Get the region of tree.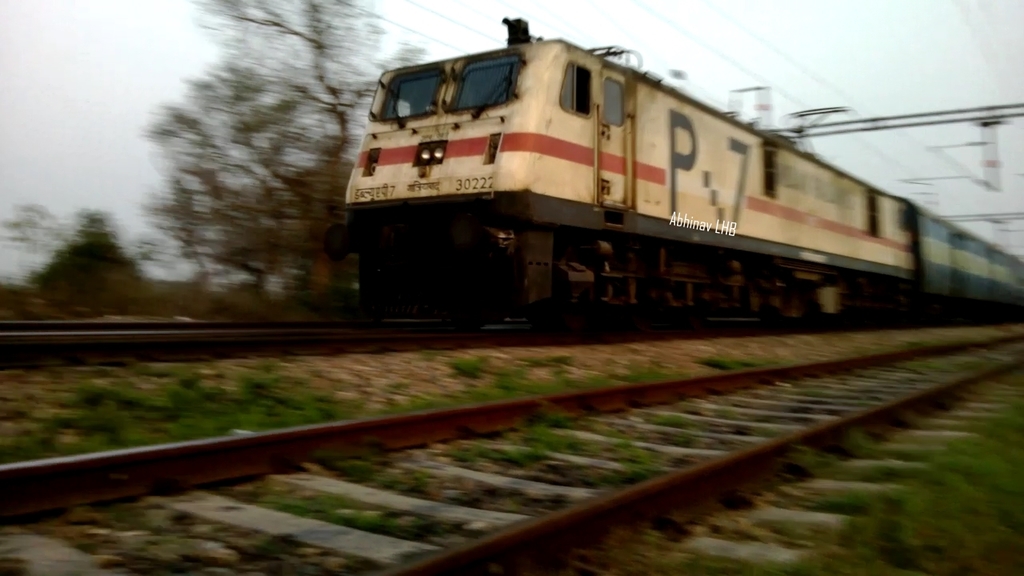
25/186/153/312.
